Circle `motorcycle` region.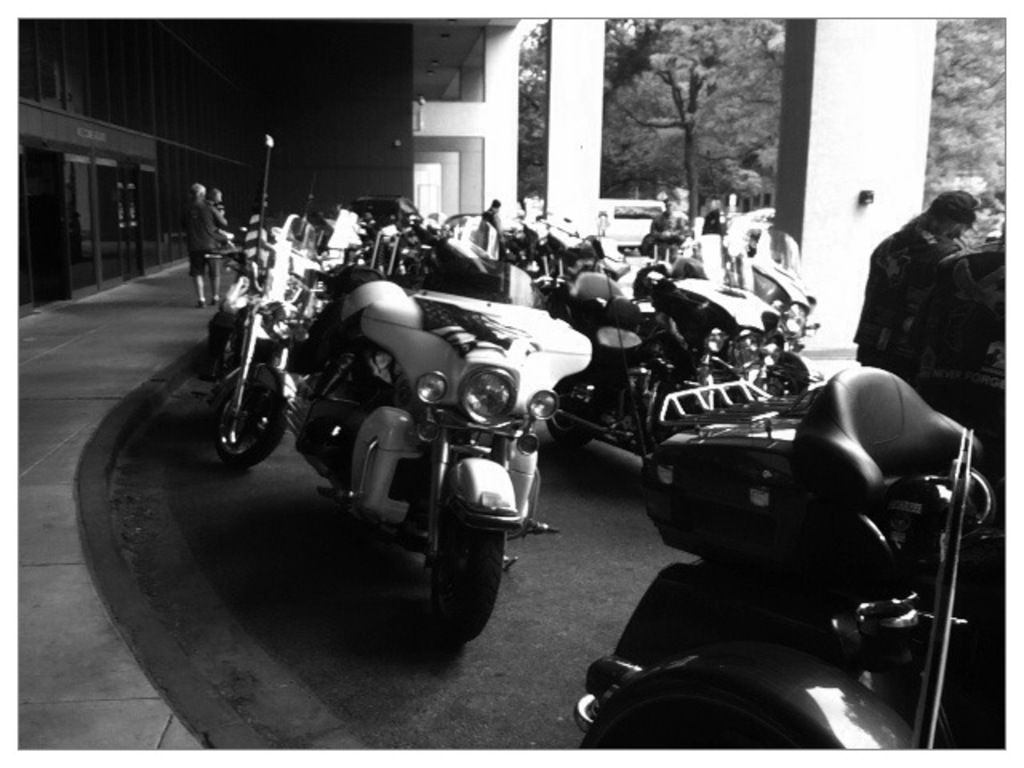
Region: <bbox>562, 363, 1022, 766</bbox>.
